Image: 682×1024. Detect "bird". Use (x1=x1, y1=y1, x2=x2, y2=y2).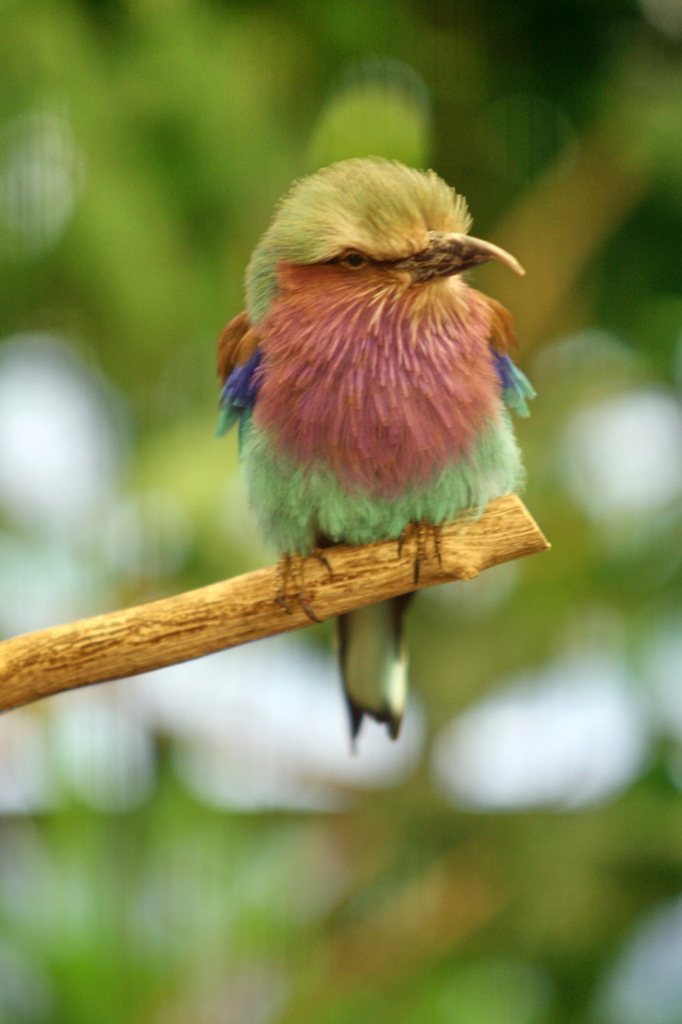
(x1=197, y1=151, x2=536, y2=734).
